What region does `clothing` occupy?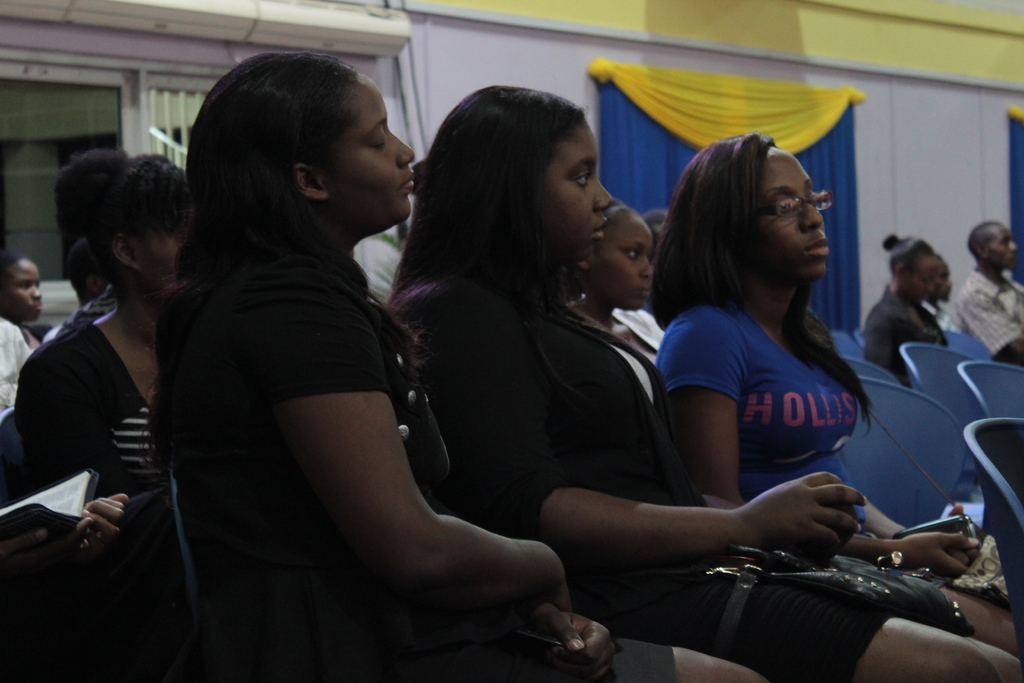
rect(864, 293, 943, 381).
